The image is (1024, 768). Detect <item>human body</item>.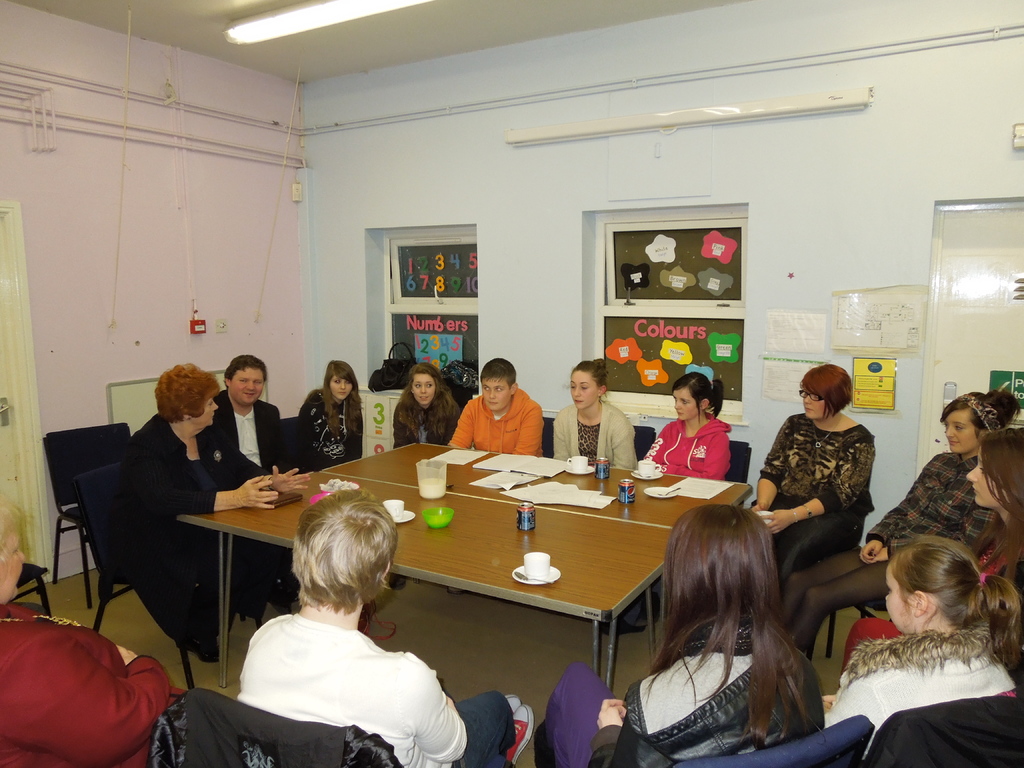
Detection: box(602, 416, 730, 636).
